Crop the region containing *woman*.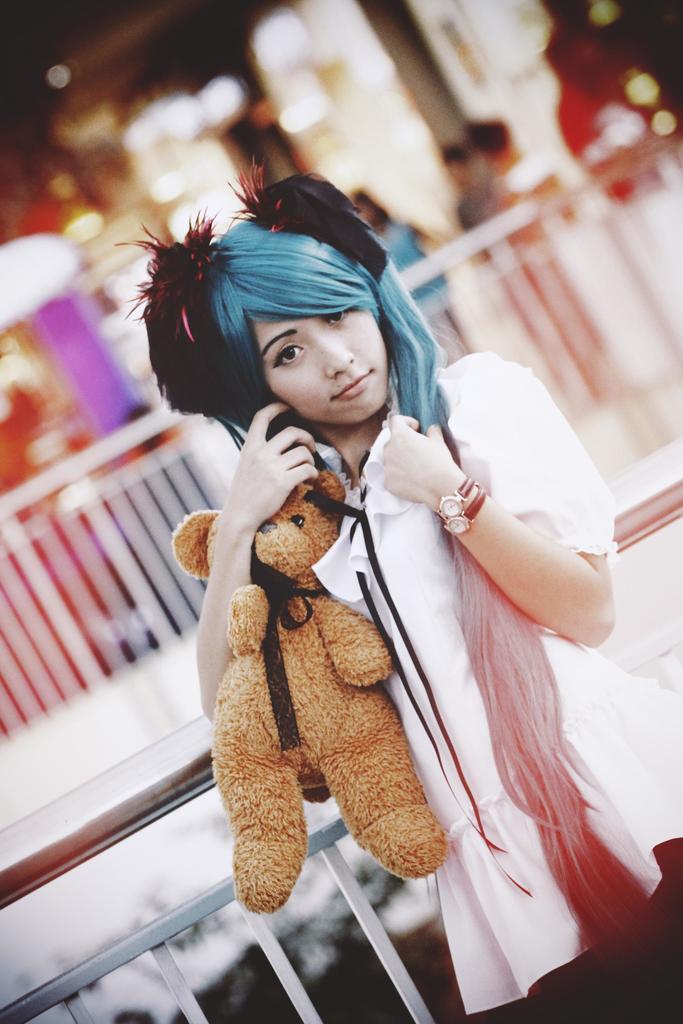
Crop region: locate(111, 132, 614, 1010).
